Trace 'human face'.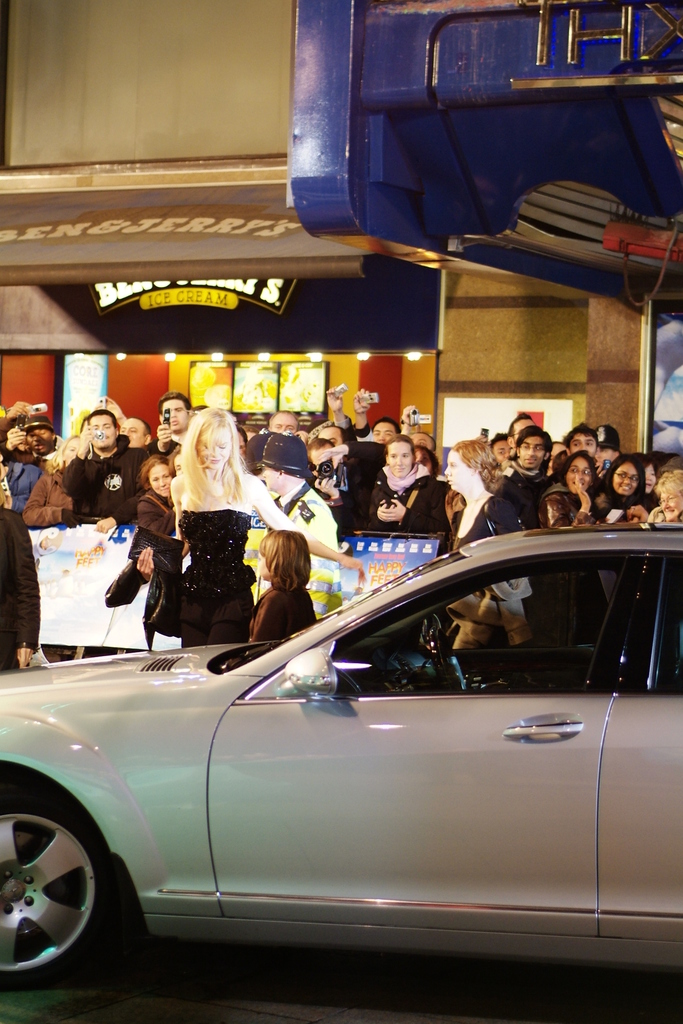
Traced to BBox(240, 433, 245, 462).
